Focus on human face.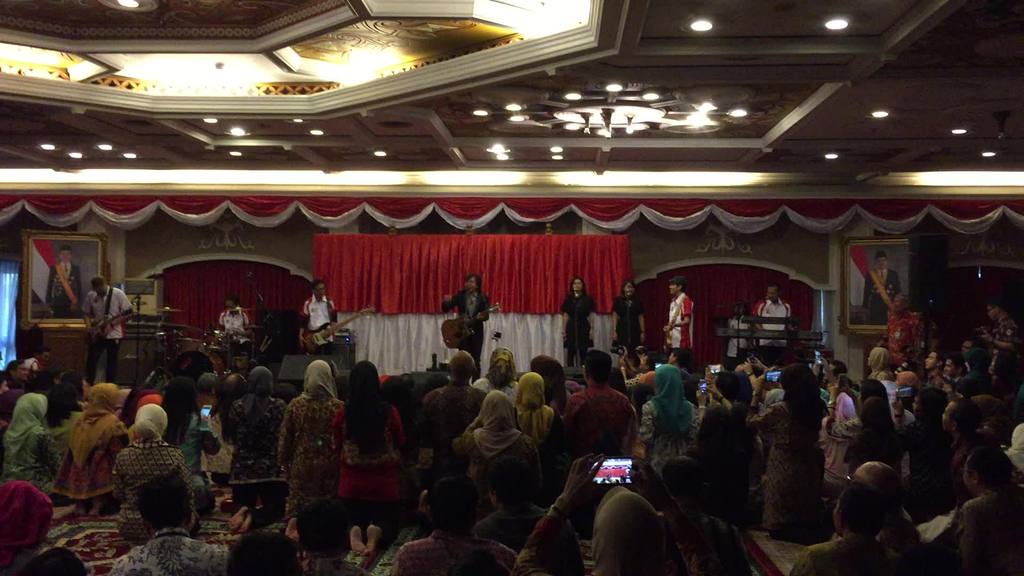
Focused at 769:284:776:298.
